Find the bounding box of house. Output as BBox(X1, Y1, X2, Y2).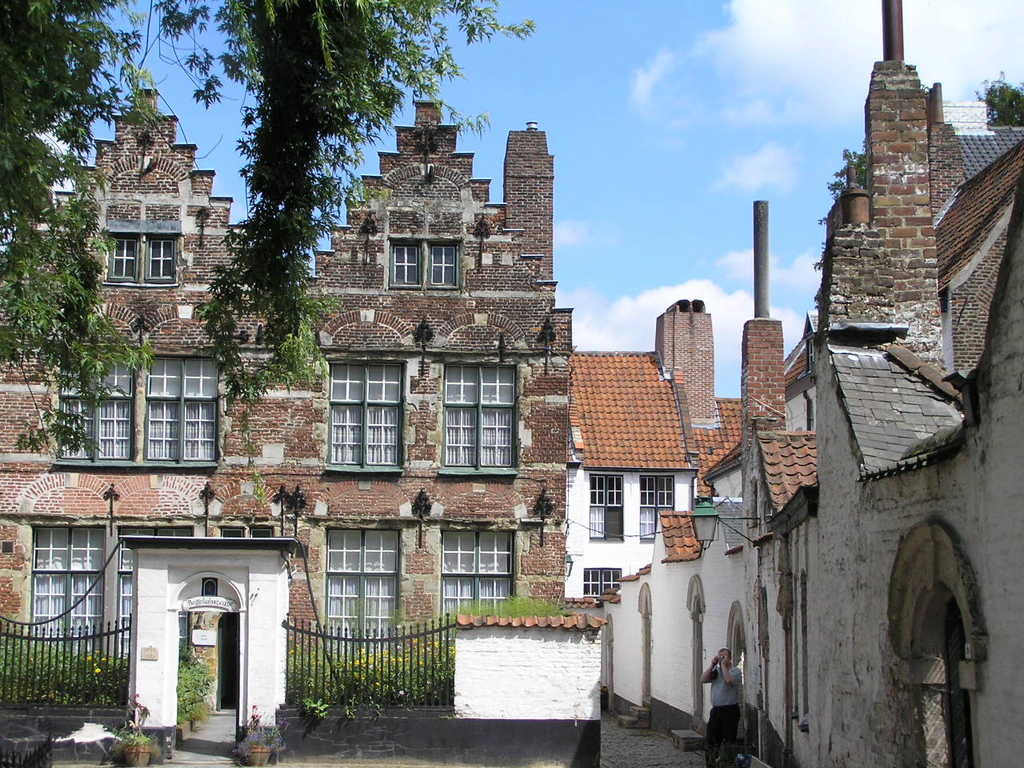
BBox(563, 299, 743, 598).
